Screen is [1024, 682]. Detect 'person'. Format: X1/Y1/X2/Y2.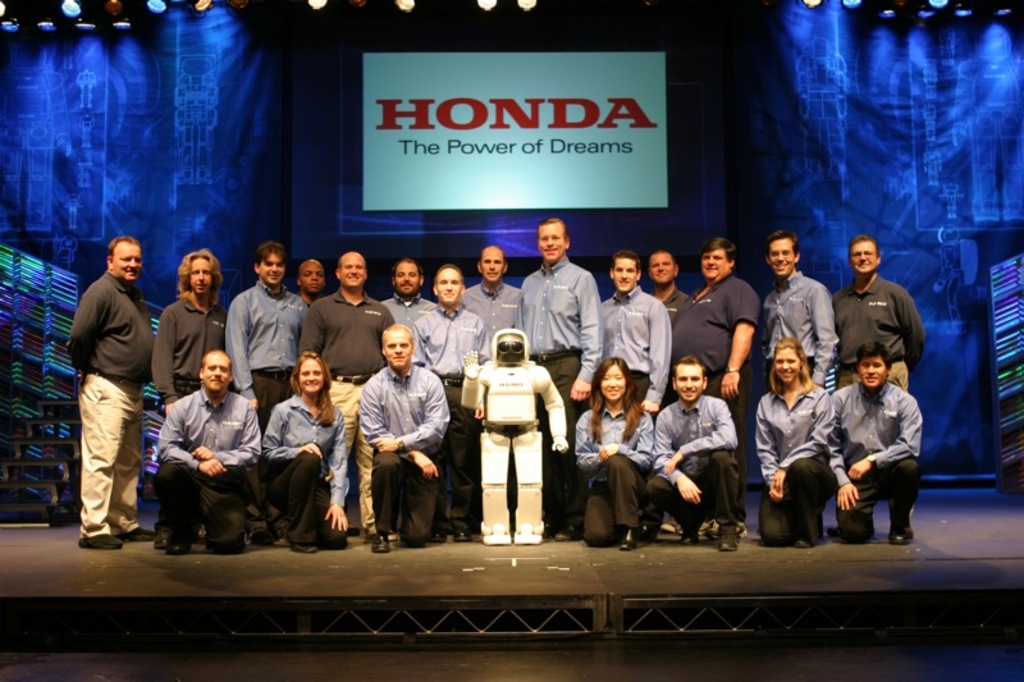
571/361/658/548.
